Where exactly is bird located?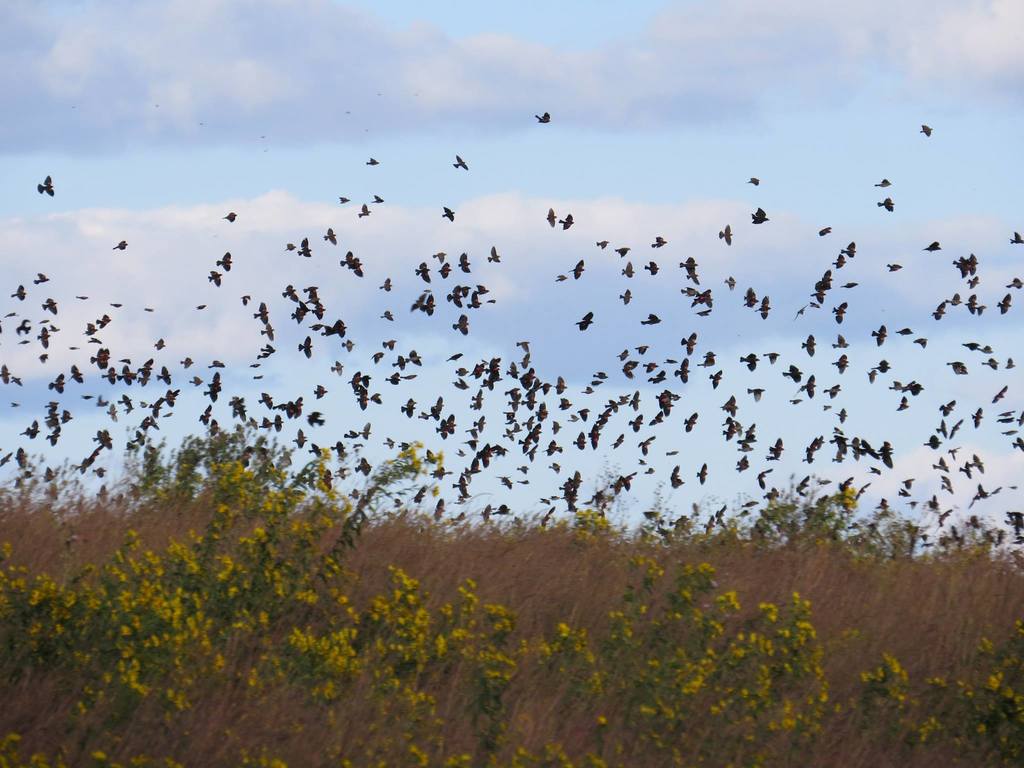
Its bounding box is [42,399,60,449].
